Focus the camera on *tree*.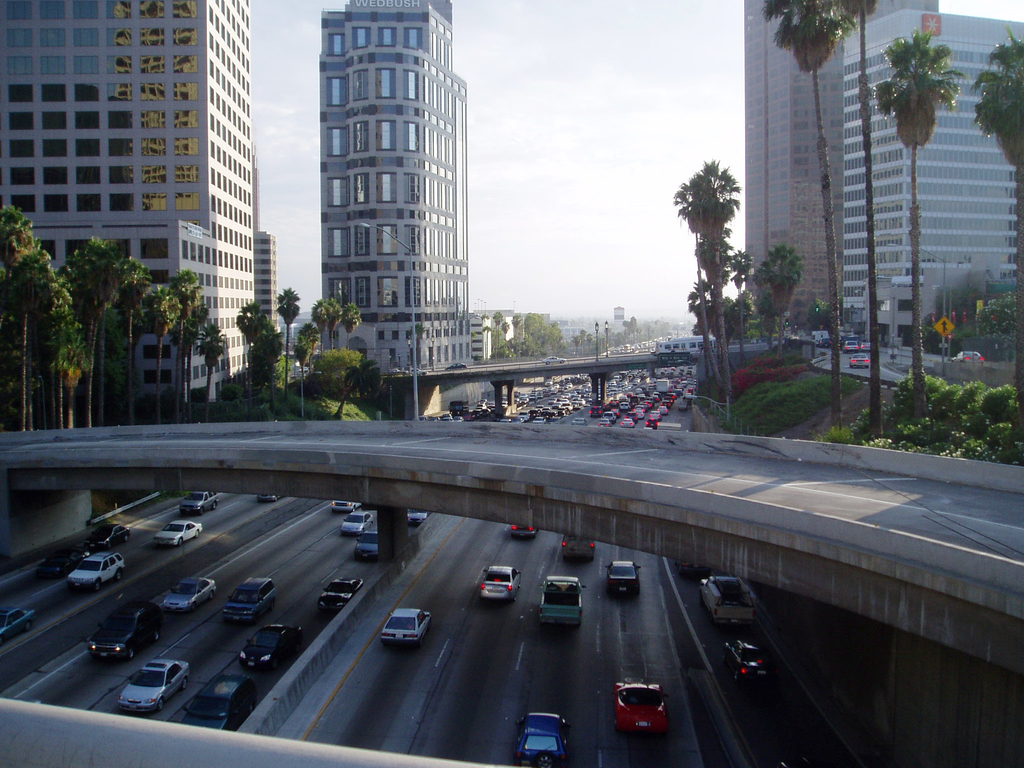
Focus region: [left=840, top=0, right=900, bottom=431].
